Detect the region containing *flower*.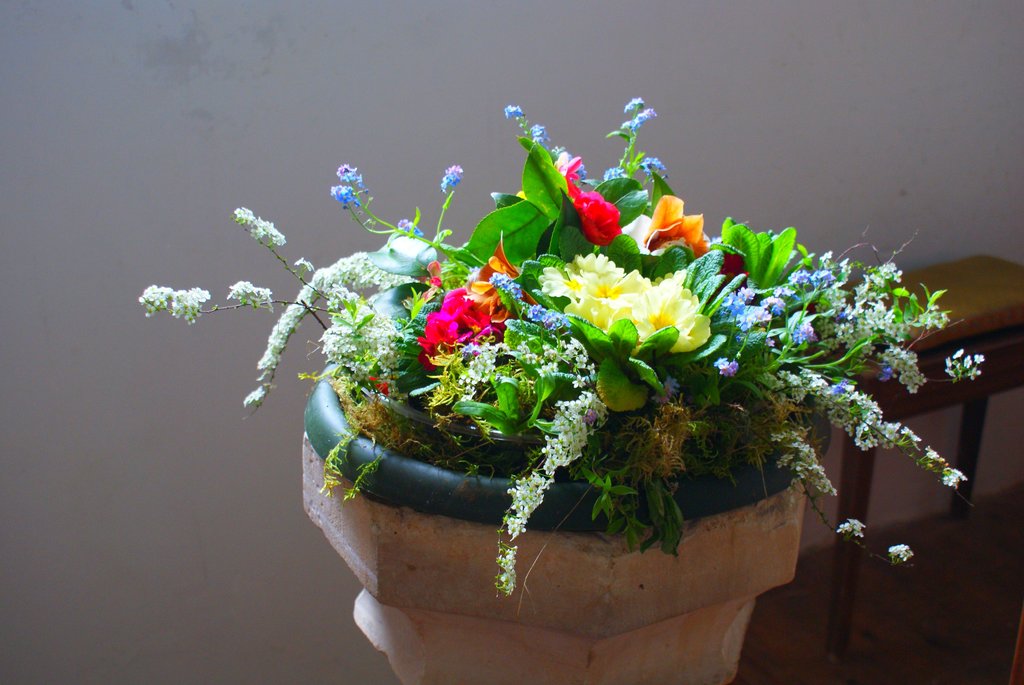
<bbox>618, 192, 715, 266</bbox>.
